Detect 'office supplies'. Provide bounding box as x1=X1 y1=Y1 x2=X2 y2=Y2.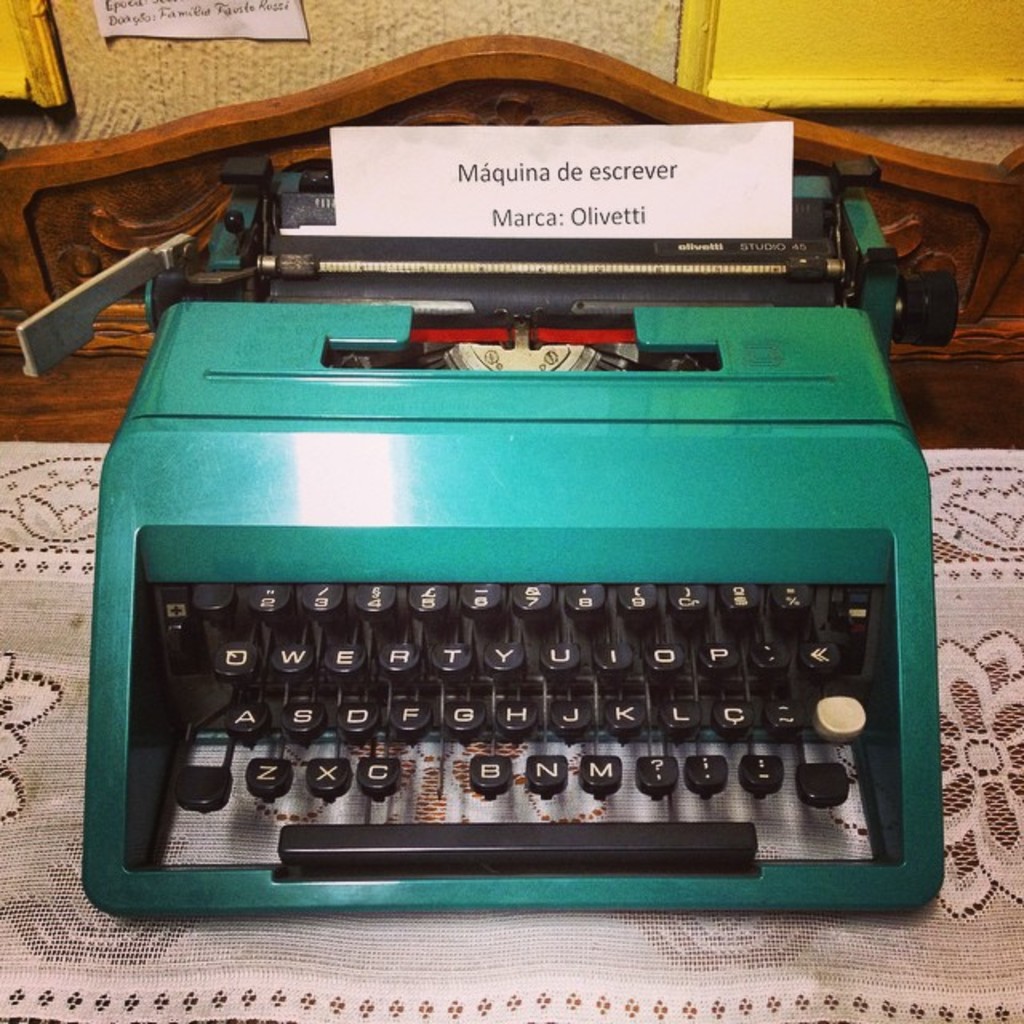
x1=18 y1=131 x2=960 y2=915.
